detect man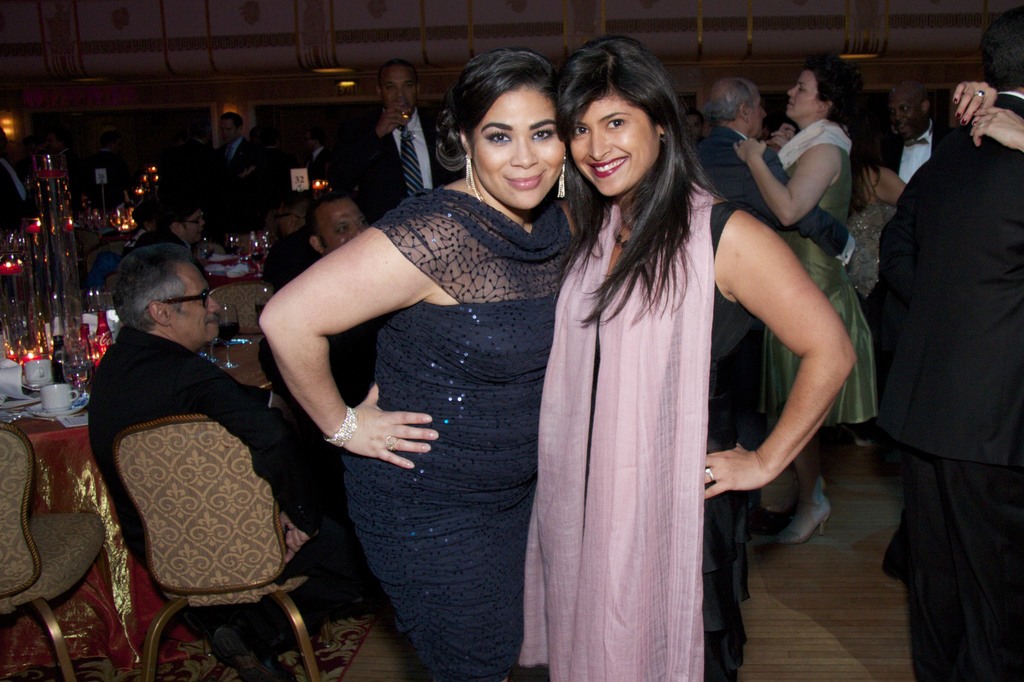
detection(341, 60, 459, 217)
